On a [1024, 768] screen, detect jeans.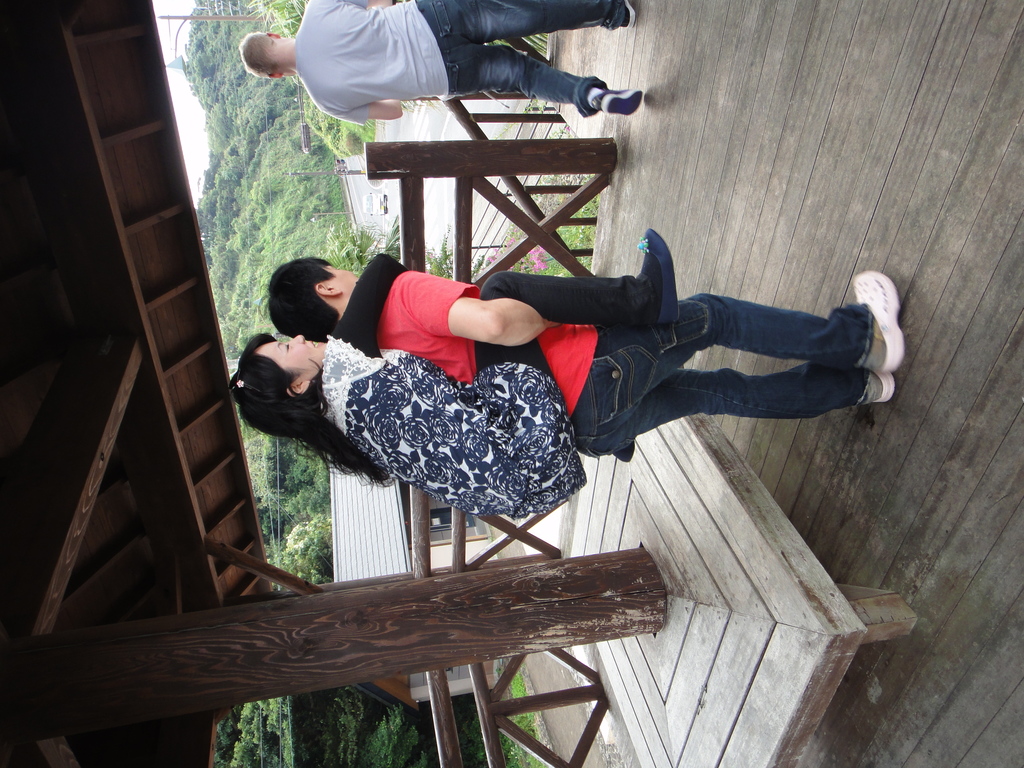
detection(419, 1, 623, 117).
